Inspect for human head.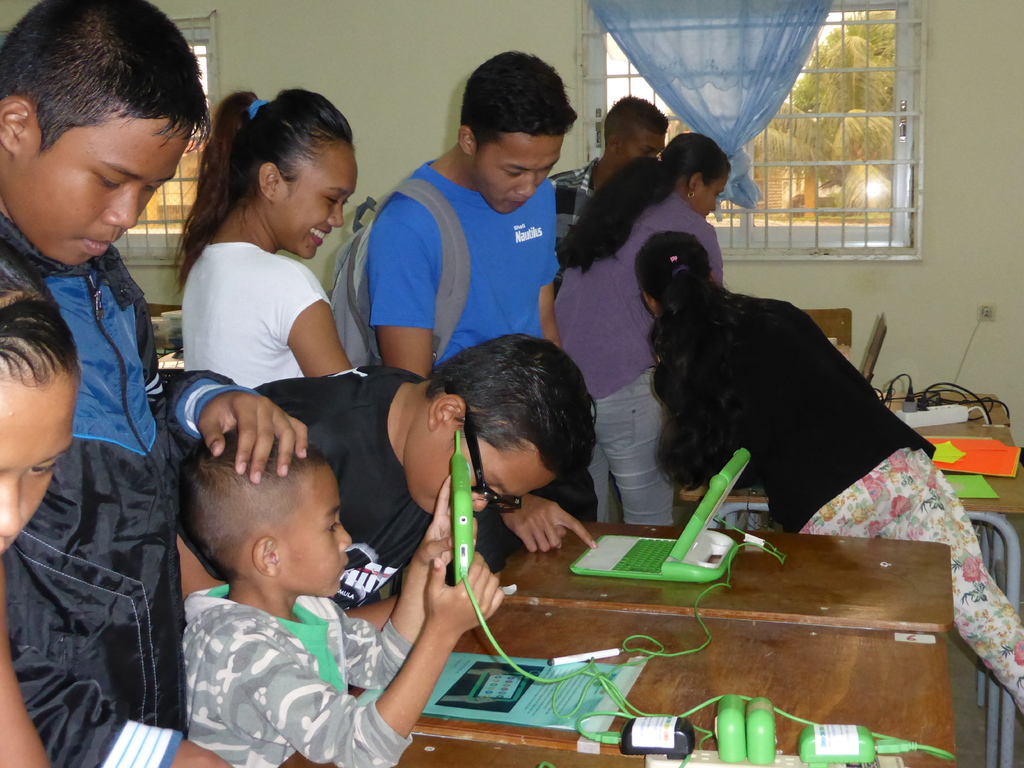
Inspection: locate(8, 8, 203, 257).
